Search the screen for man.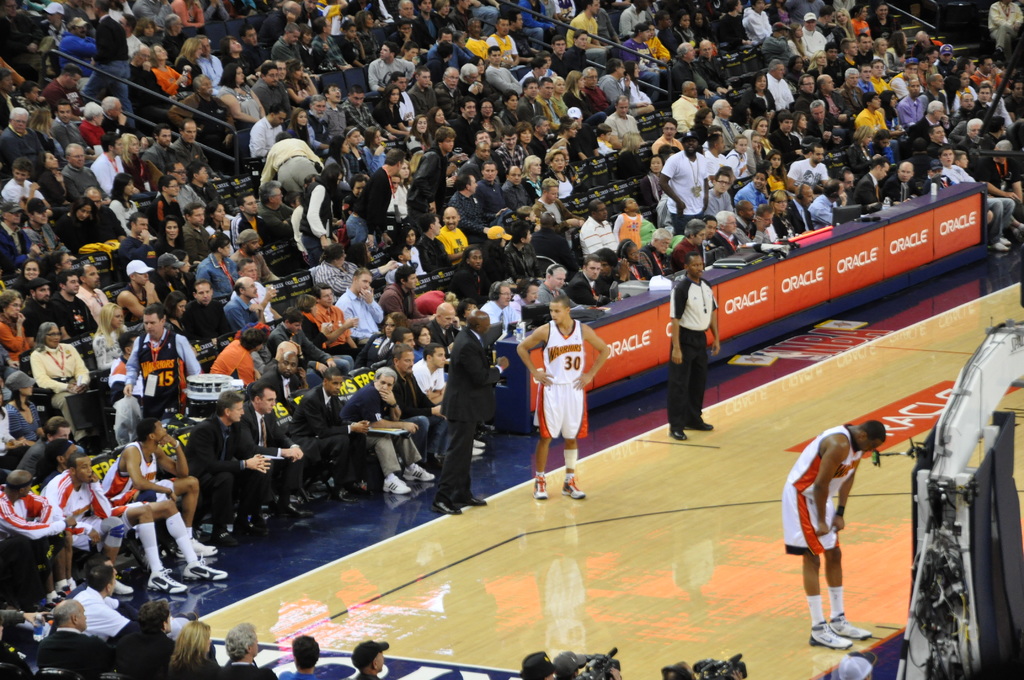
Found at {"x1": 527, "y1": 284, "x2": 611, "y2": 508}.
